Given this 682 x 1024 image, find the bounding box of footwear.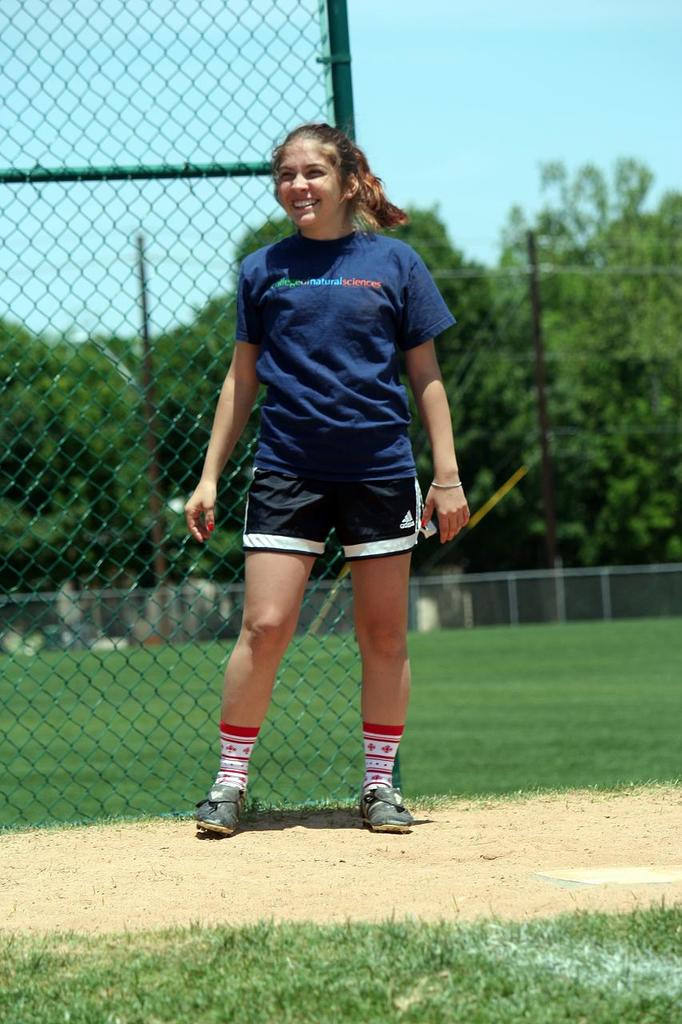
BBox(193, 769, 255, 842).
